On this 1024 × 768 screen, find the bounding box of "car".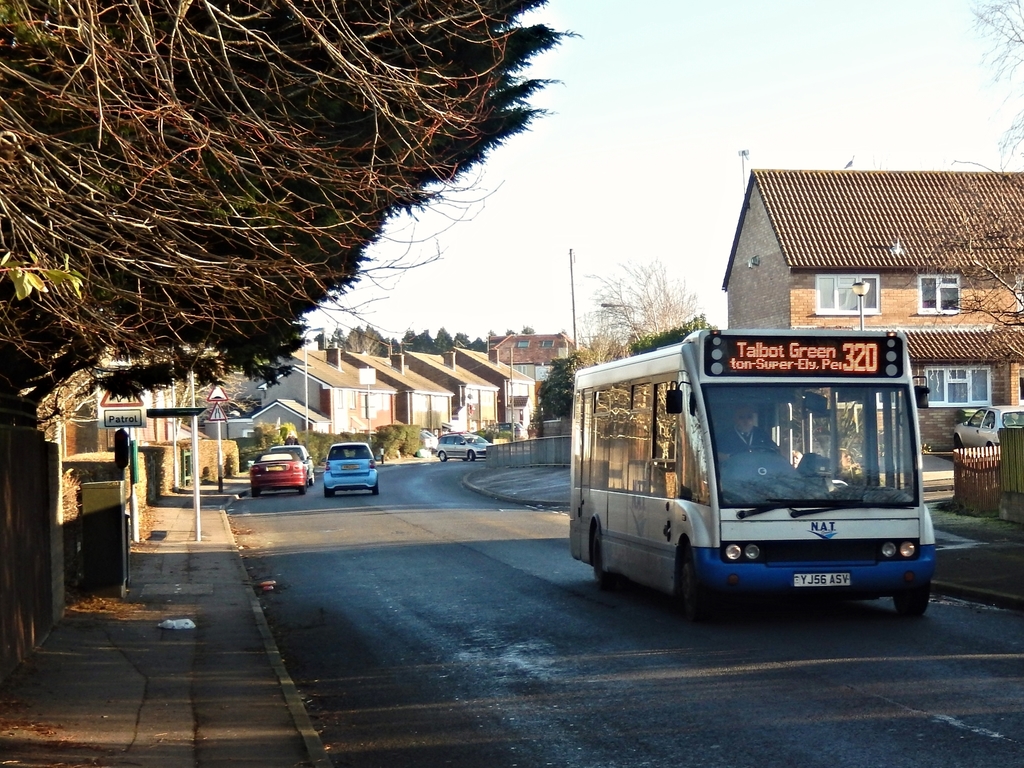
Bounding box: box(420, 429, 436, 454).
